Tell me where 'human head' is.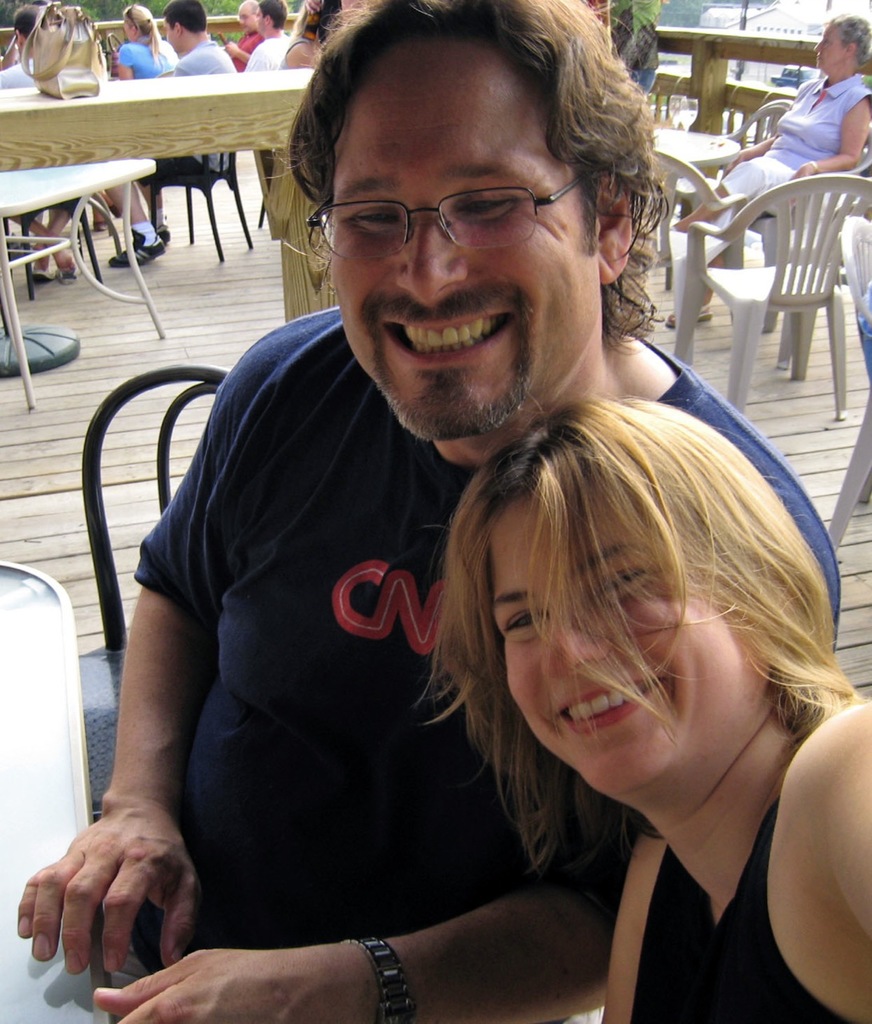
'human head' is at {"left": 272, "top": 0, "right": 675, "bottom": 445}.
